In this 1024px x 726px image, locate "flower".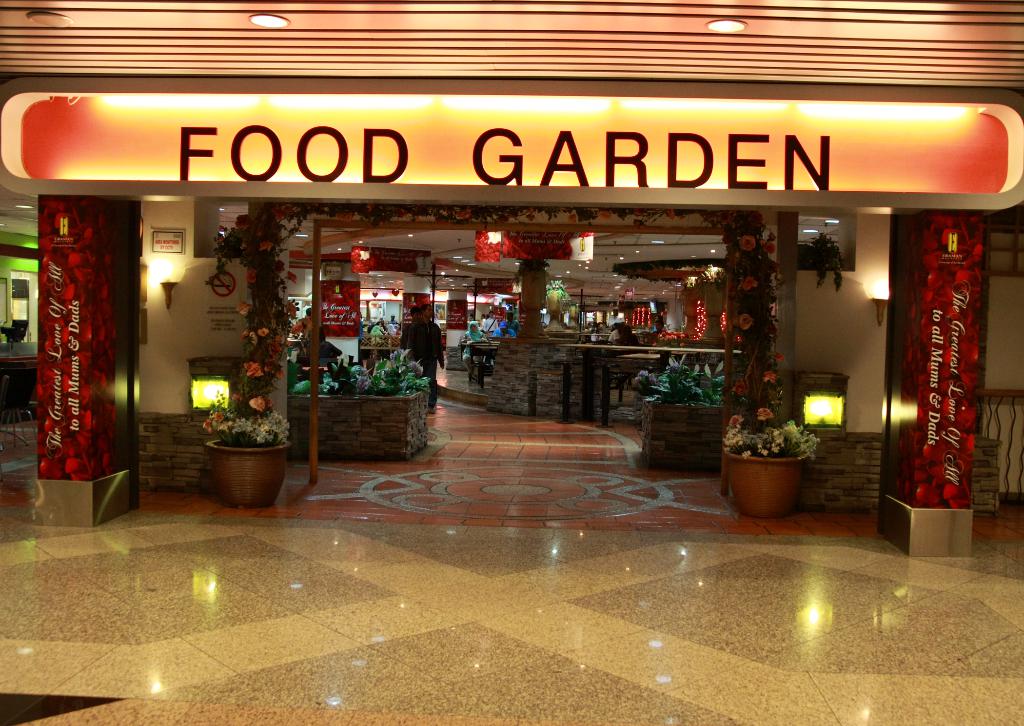
Bounding box: (238, 301, 257, 315).
